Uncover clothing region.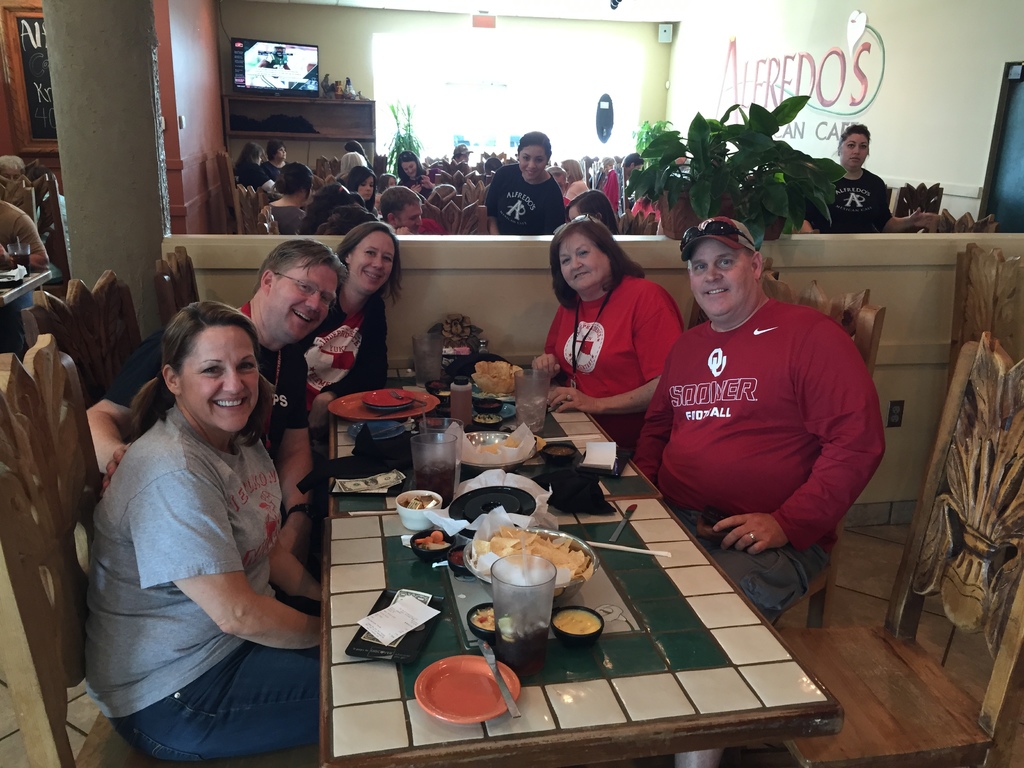
Uncovered: (488,165,570,242).
